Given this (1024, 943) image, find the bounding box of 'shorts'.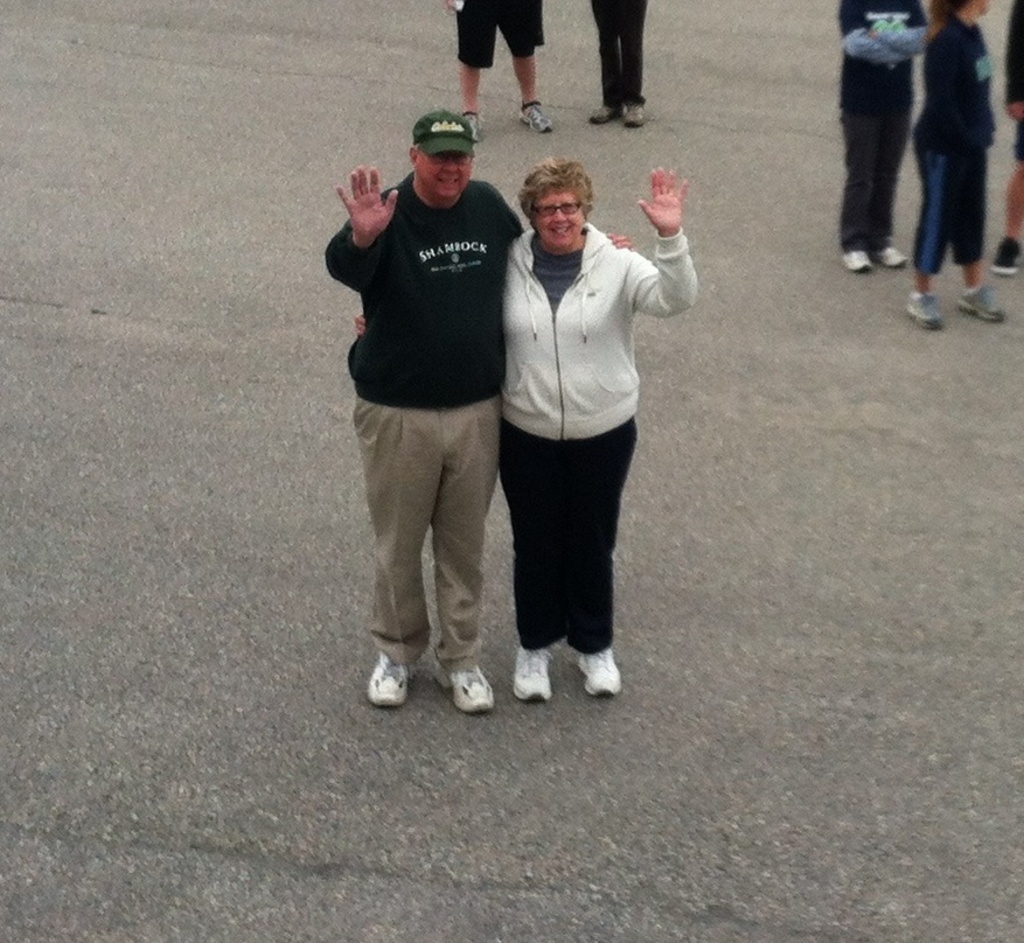
bbox(455, 0, 544, 71).
